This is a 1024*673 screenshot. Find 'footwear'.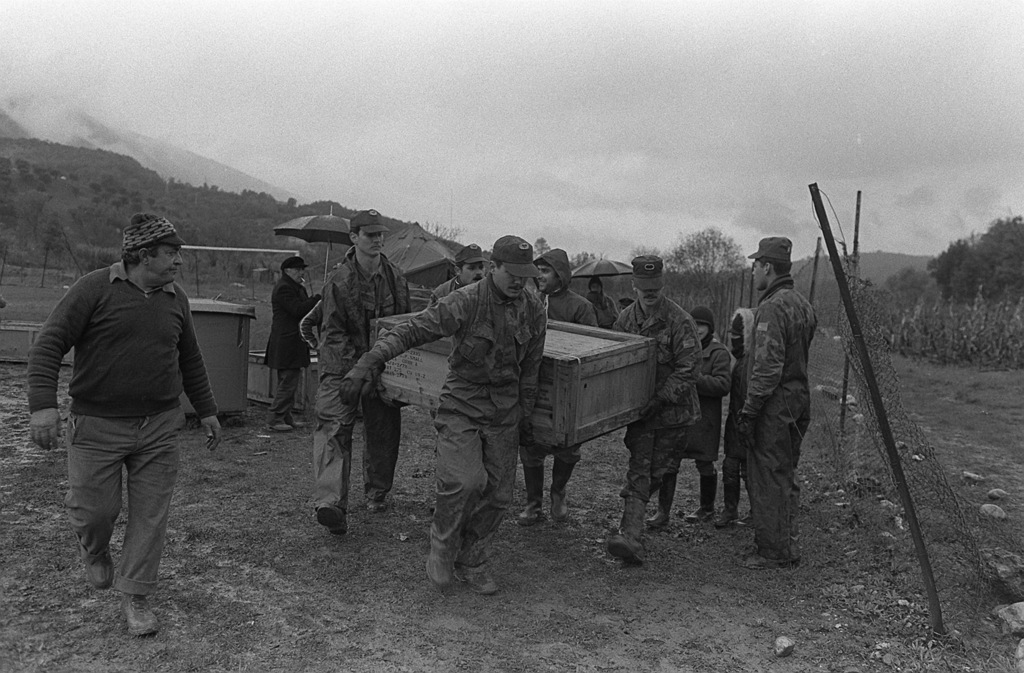
Bounding box: [left=607, top=497, right=643, bottom=564].
